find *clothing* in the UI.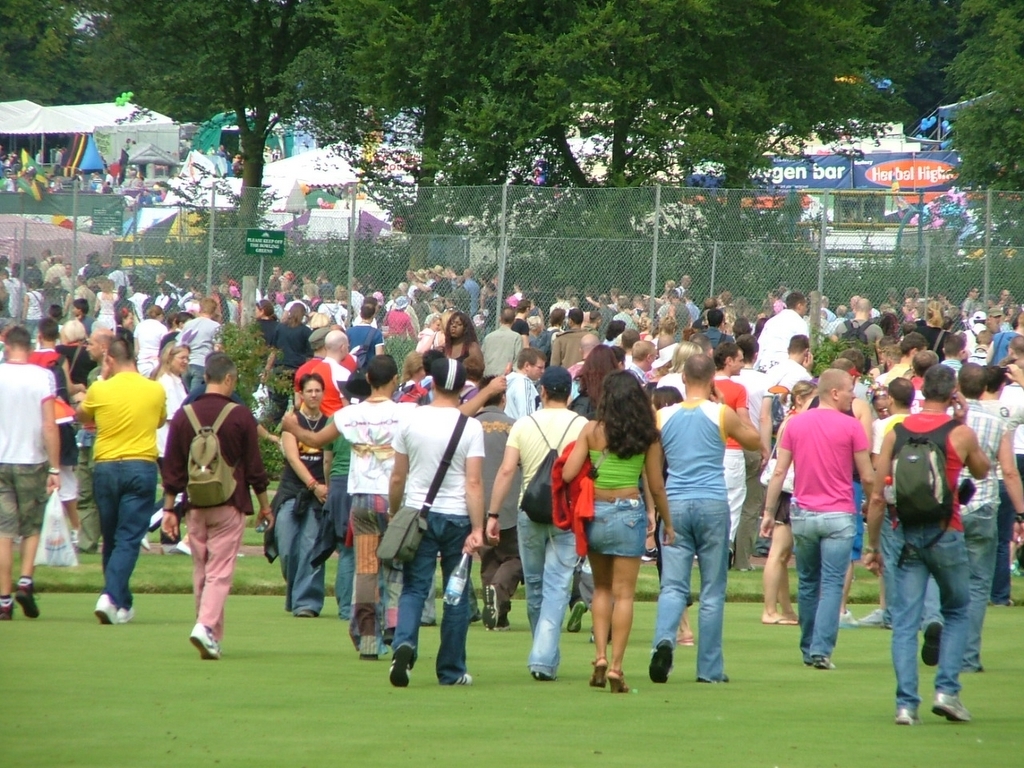
UI element at x1=334, y1=397, x2=420, y2=657.
